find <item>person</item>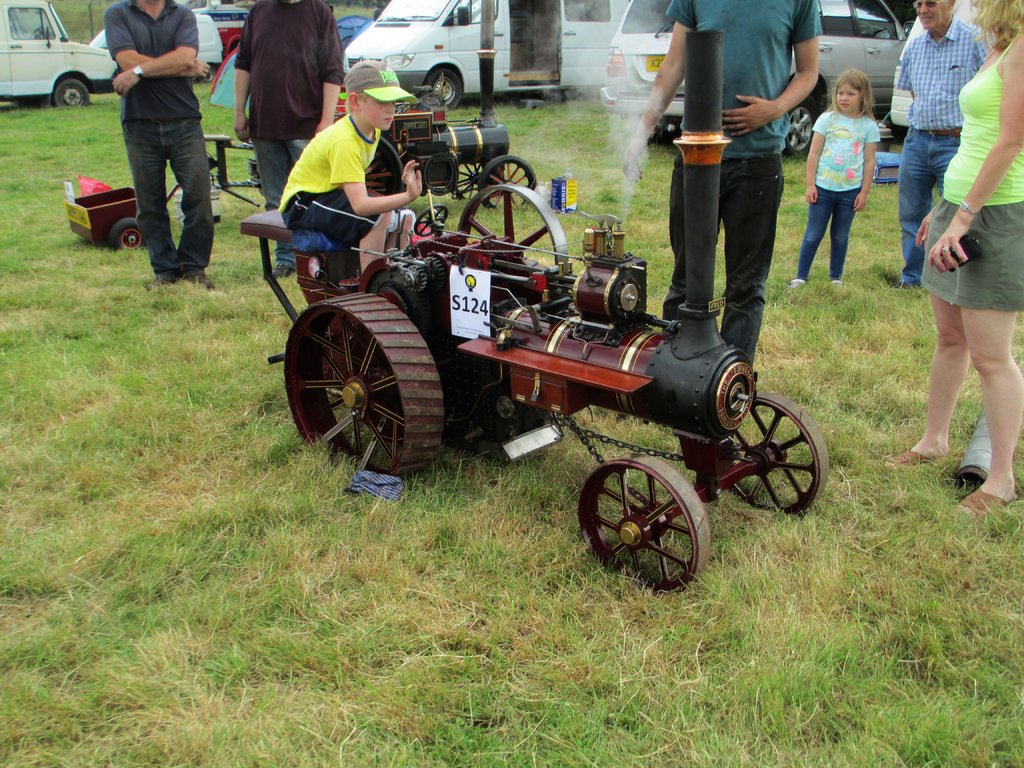
BBox(795, 69, 895, 296)
